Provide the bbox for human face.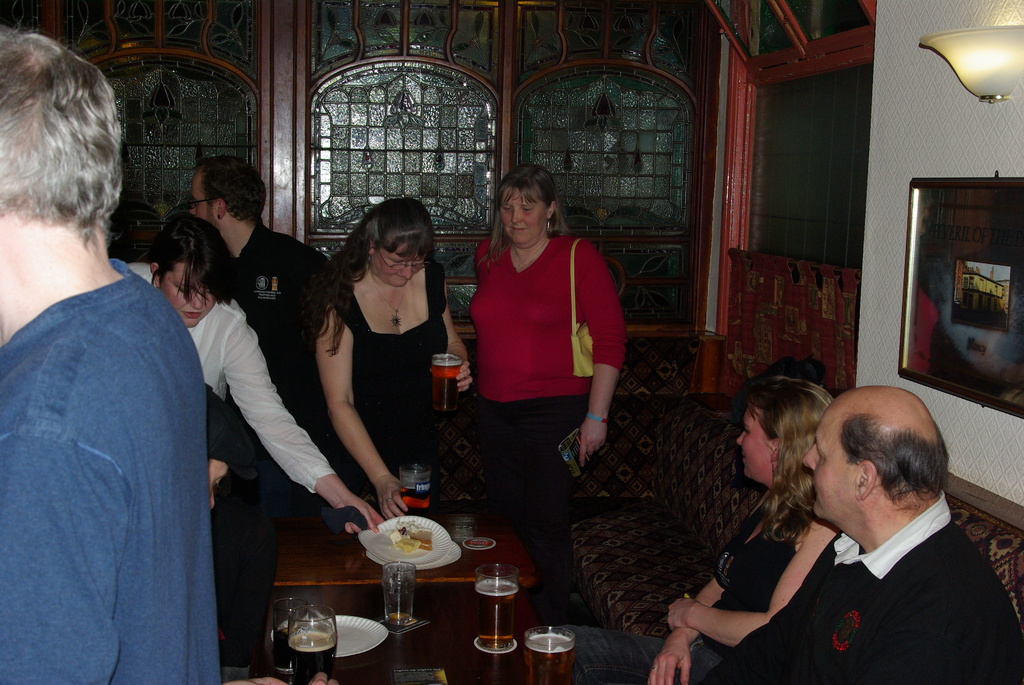
pyautogui.locateOnScreen(189, 171, 220, 229).
